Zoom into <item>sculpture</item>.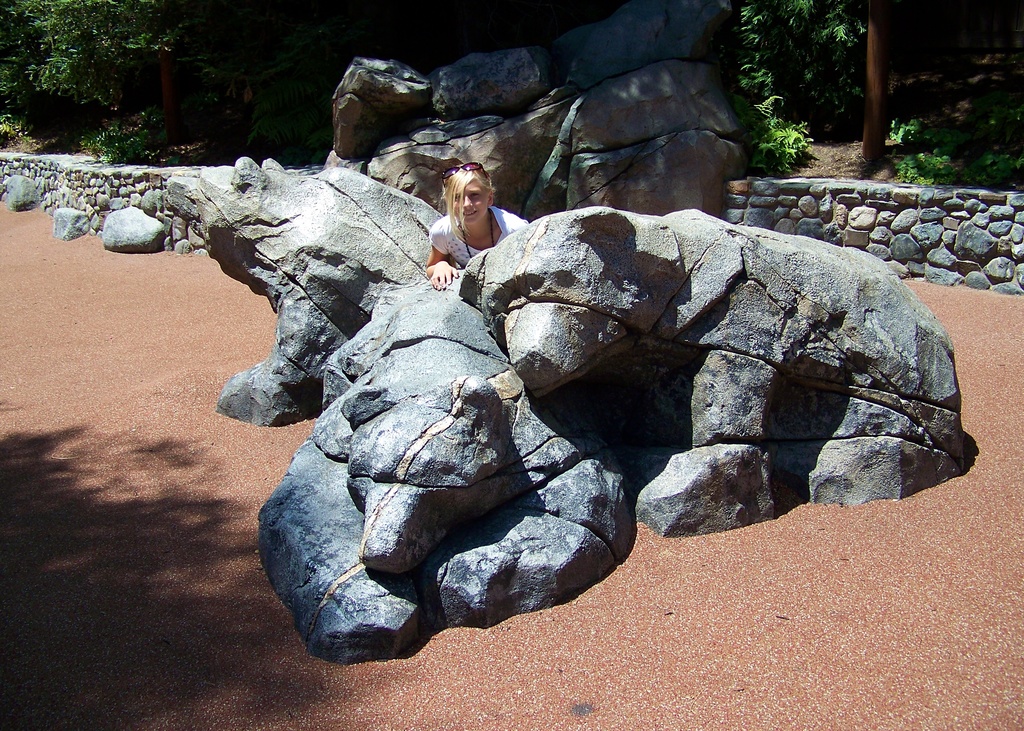
Zoom target: BBox(233, 122, 948, 603).
